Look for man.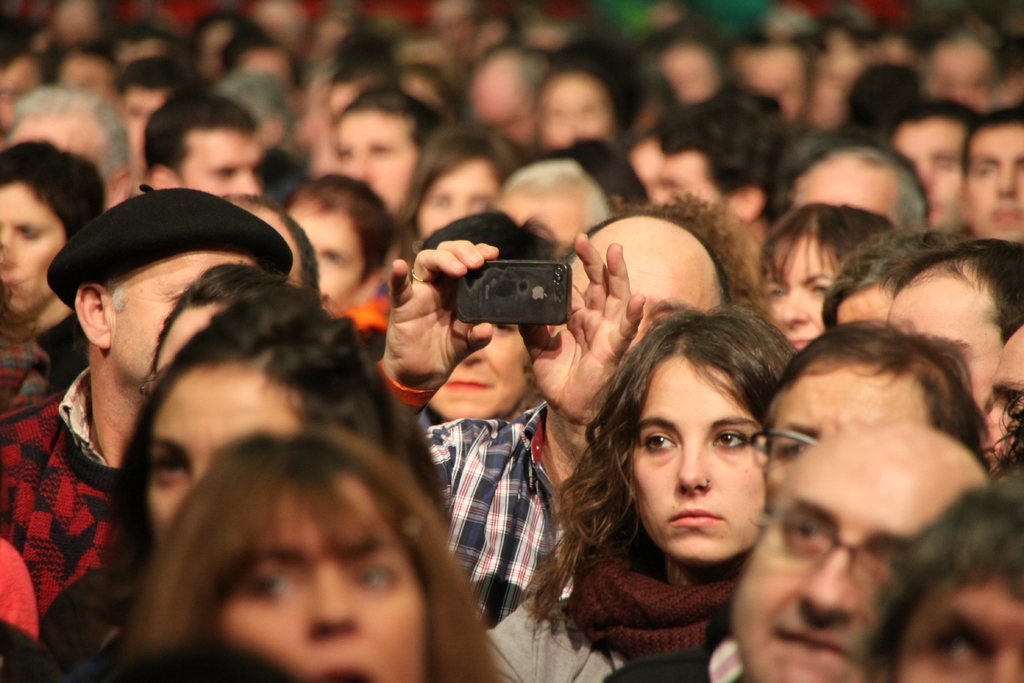
Found: pyautogui.locateOnScreen(878, 99, 982, 233).
